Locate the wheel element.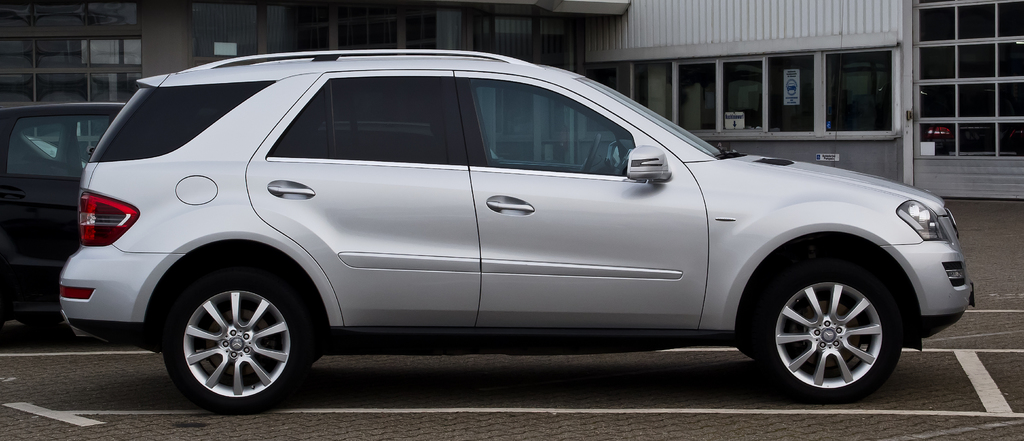
Element bbox: [156,274,305,407].
